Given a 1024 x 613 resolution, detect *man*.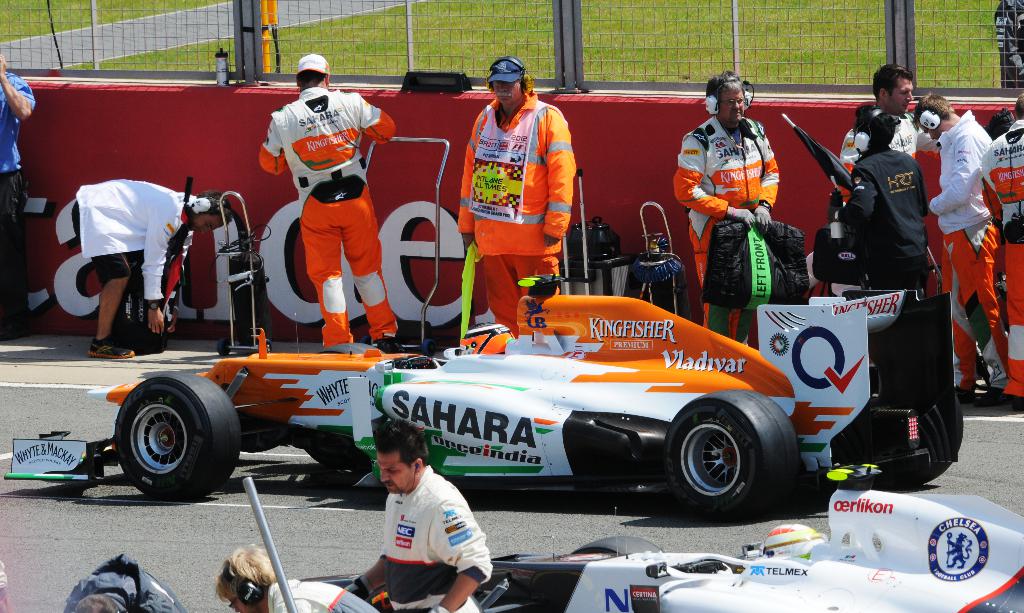
box=[0, 53, 36, 345].
